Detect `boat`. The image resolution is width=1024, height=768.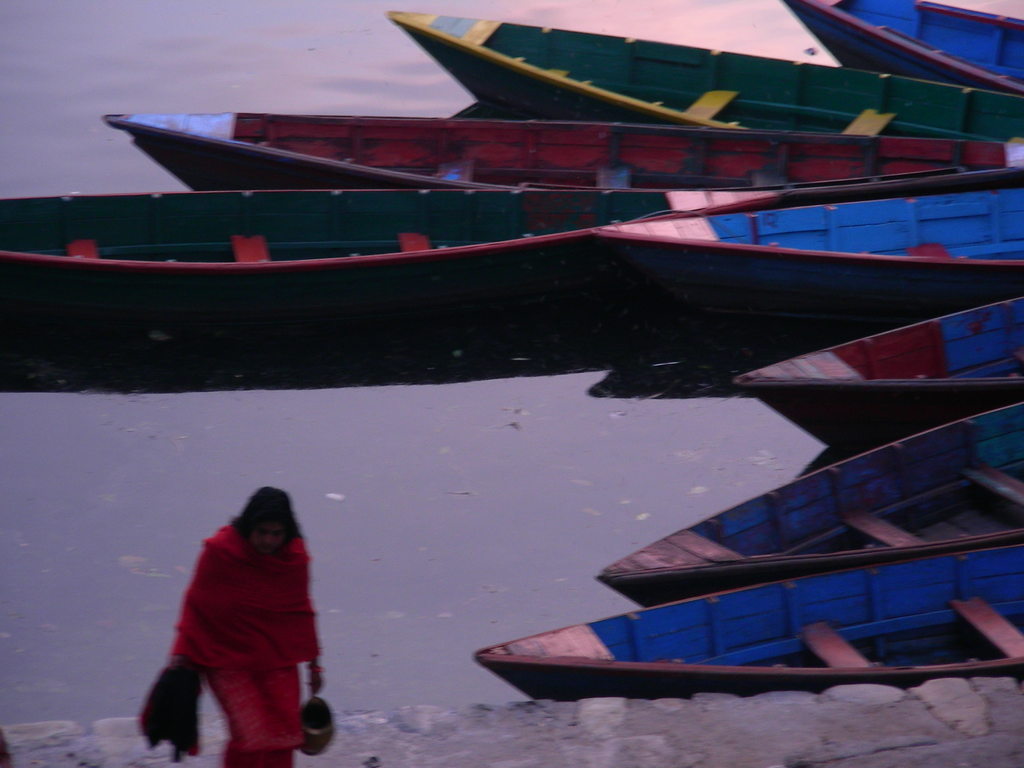
380/10/1023/156.
